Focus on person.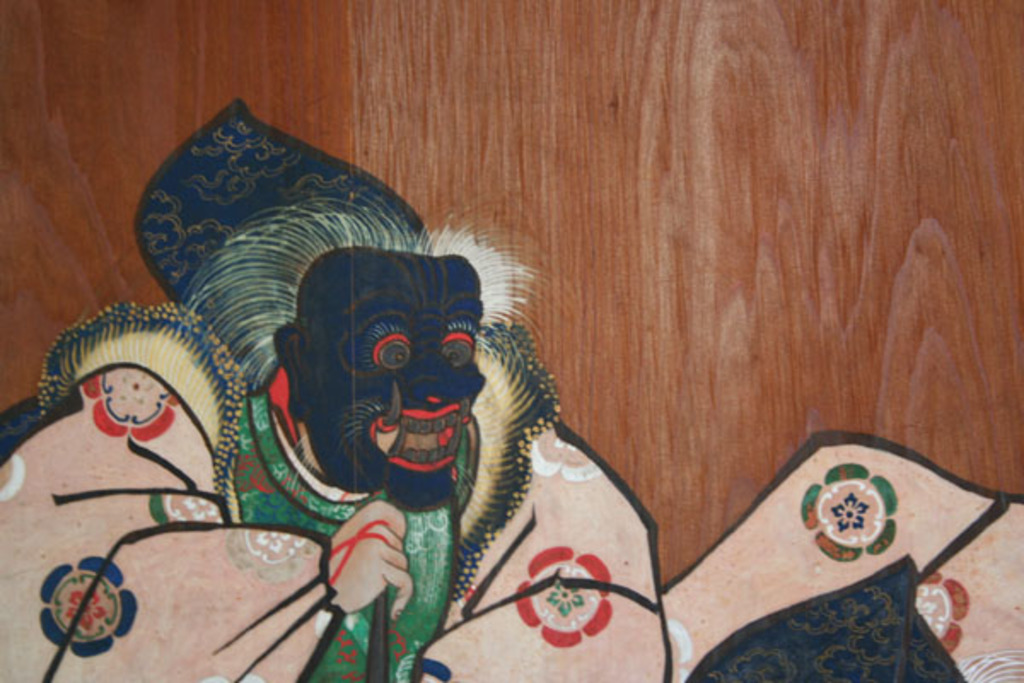
Focused at (0, 205, 678, 681).
